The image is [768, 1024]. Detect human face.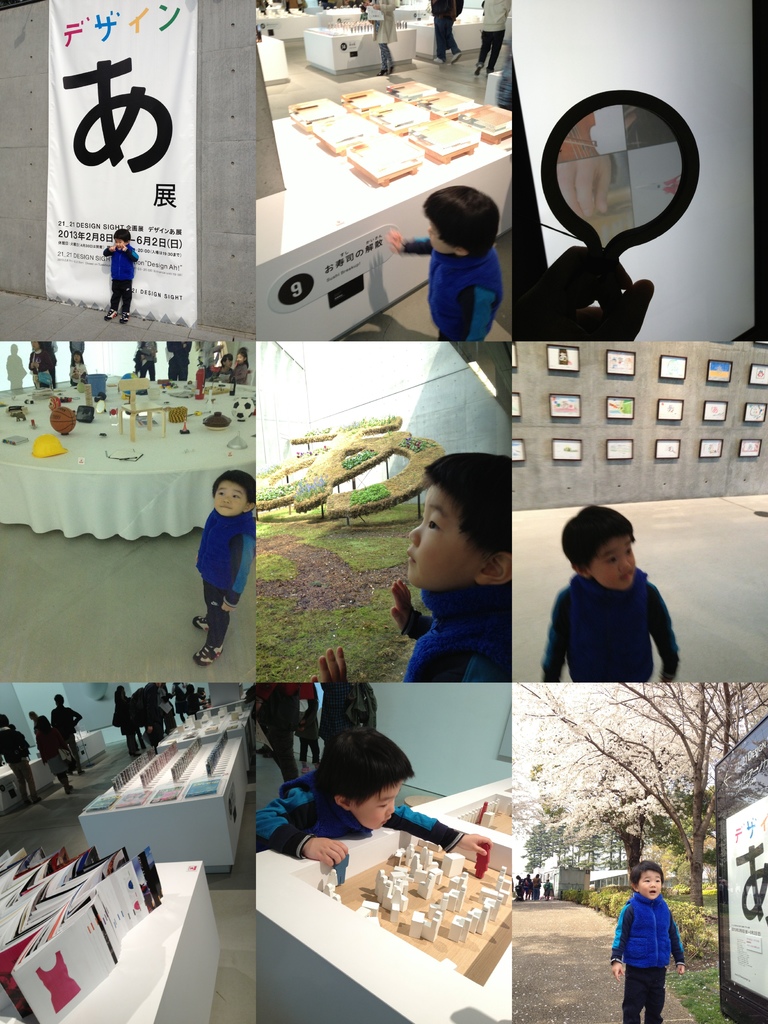
Detection: pyautogui.locateOnScreen(589, 537, 635, 593).
